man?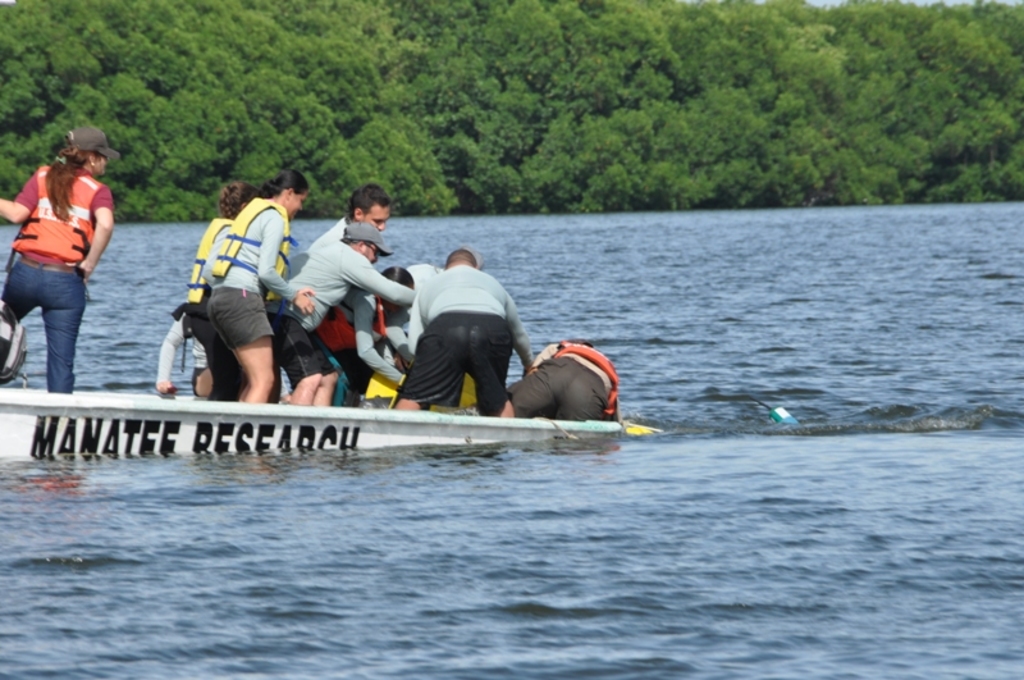
bbox=(392, 247, 535, 417)
